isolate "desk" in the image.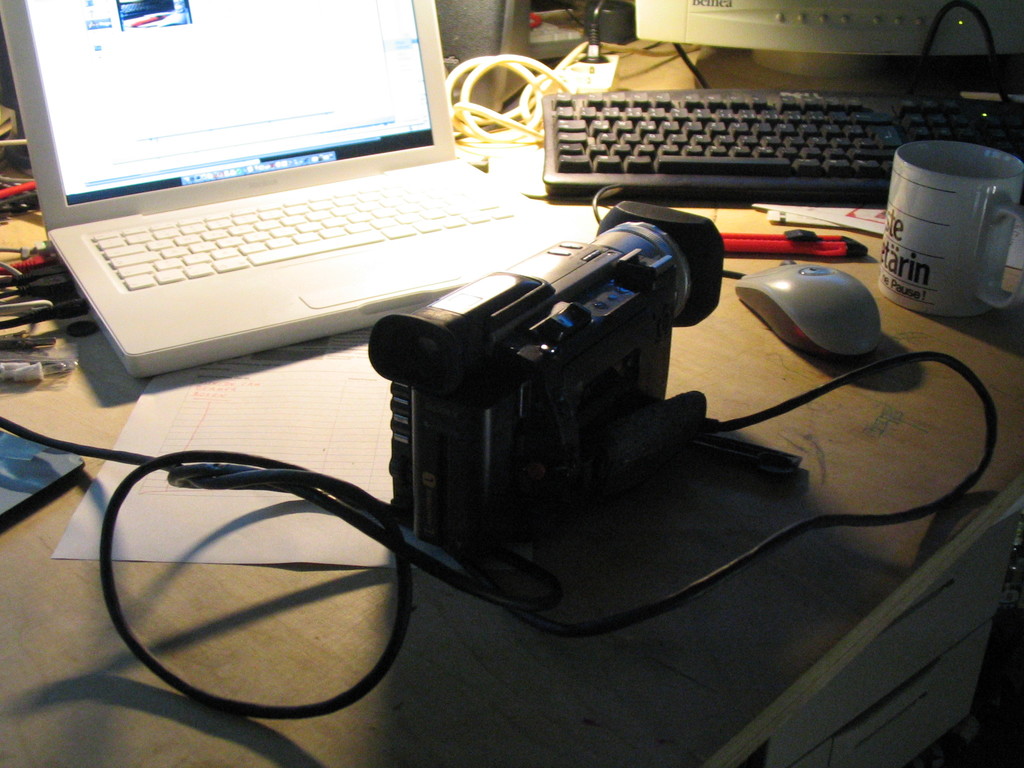
Isolated region: {"x1": 0, "y1": 35, "x2": 1023, "y2": 767}.
